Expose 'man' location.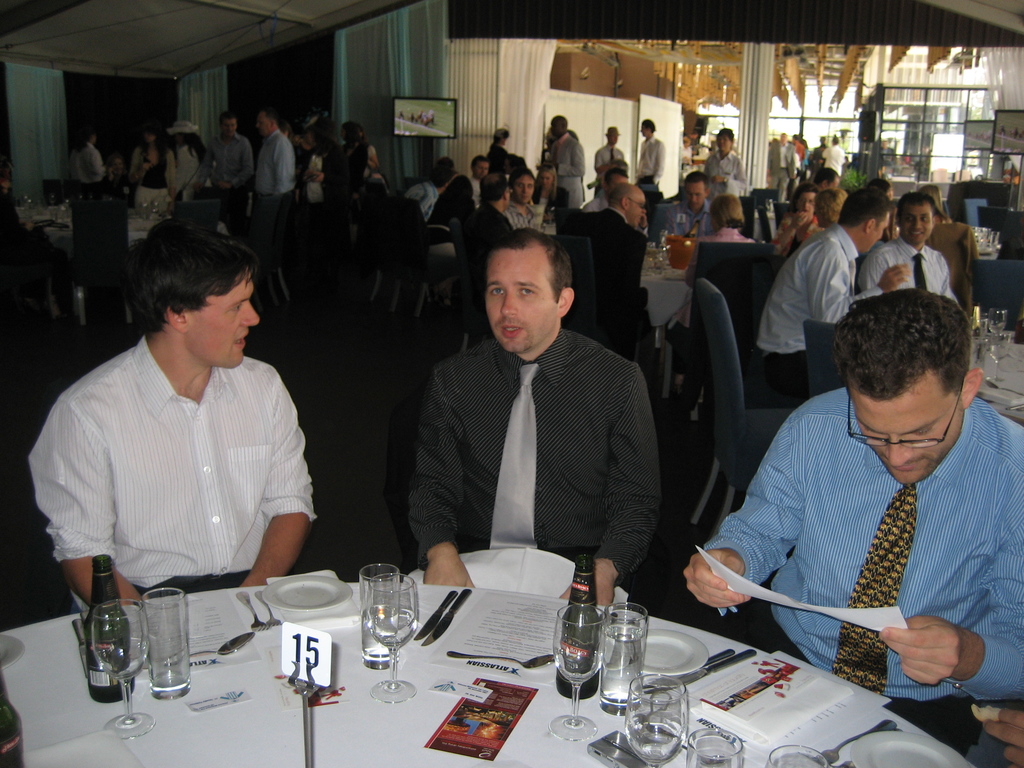
Exposed at Rect(581, 168, 629, 207).
